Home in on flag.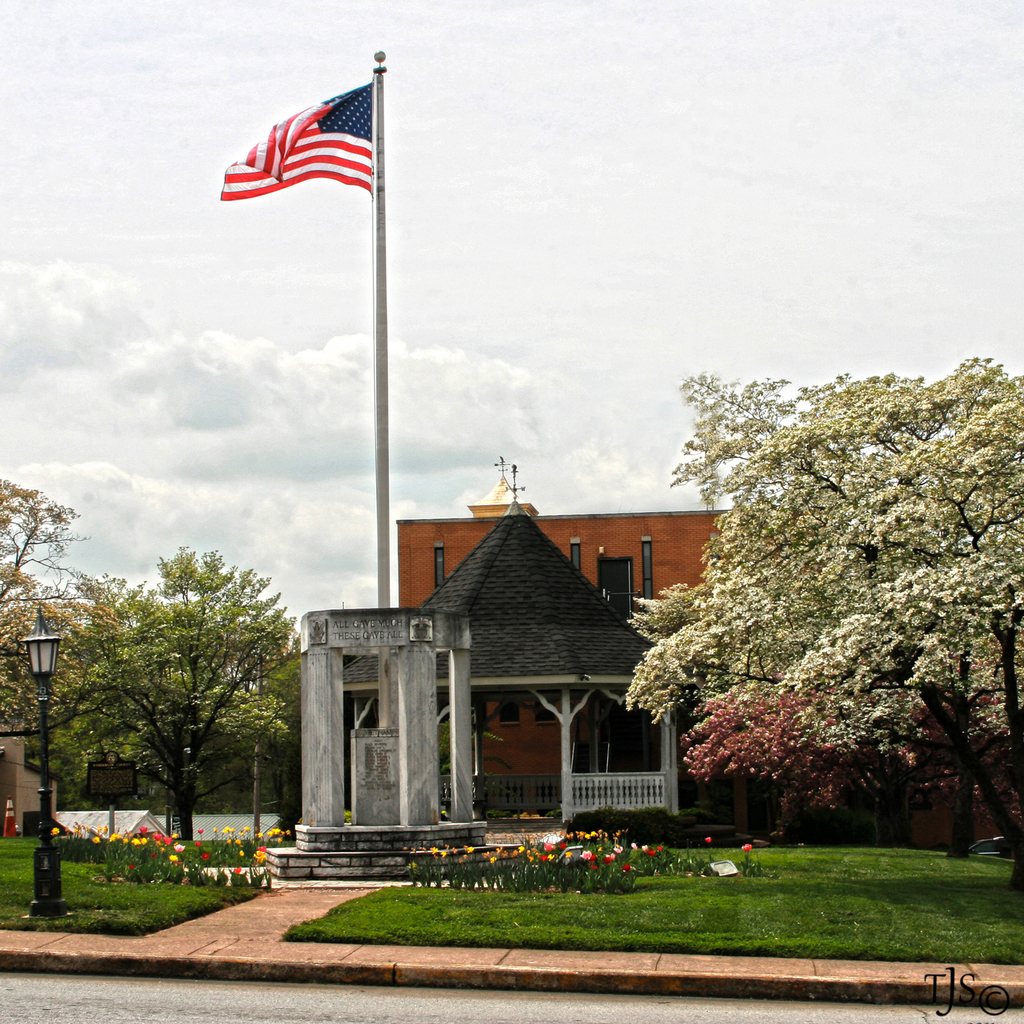
Homed in at [214,74,377,203].
